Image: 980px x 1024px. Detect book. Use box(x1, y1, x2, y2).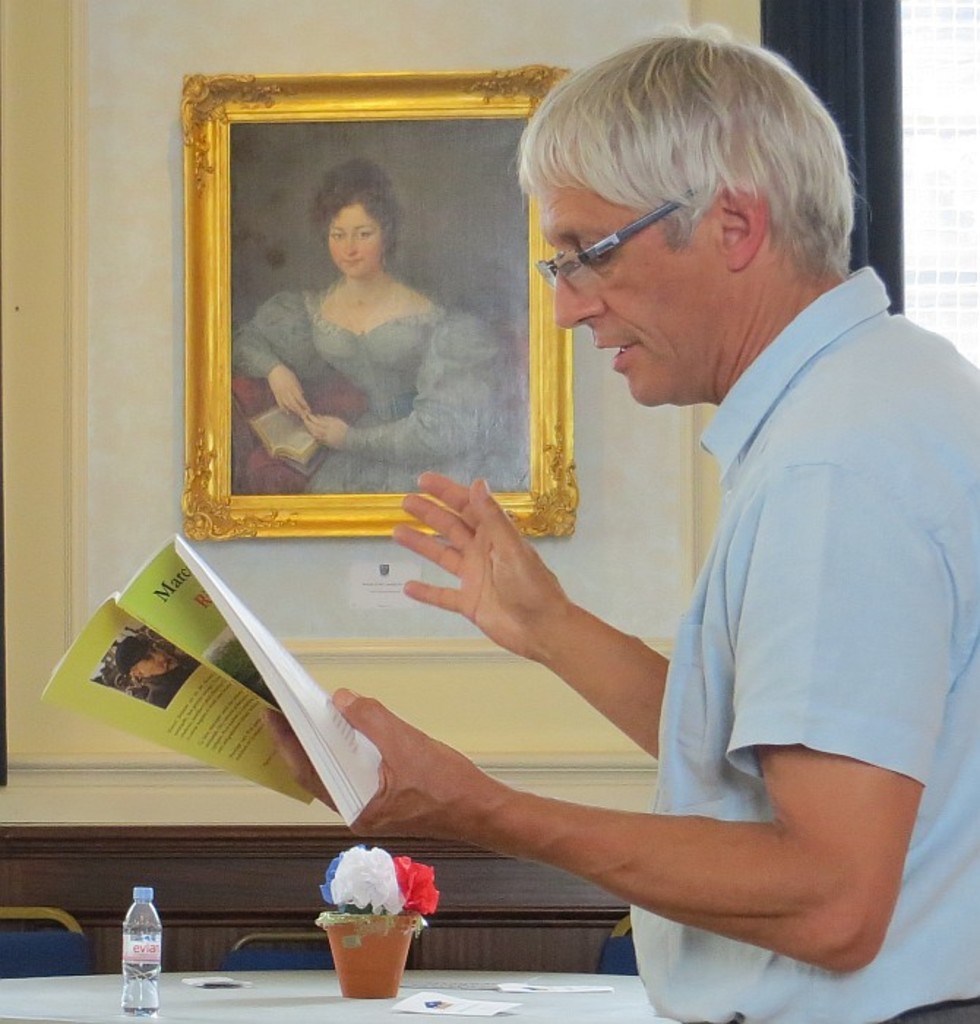
box(38, 532, 392, 834).
